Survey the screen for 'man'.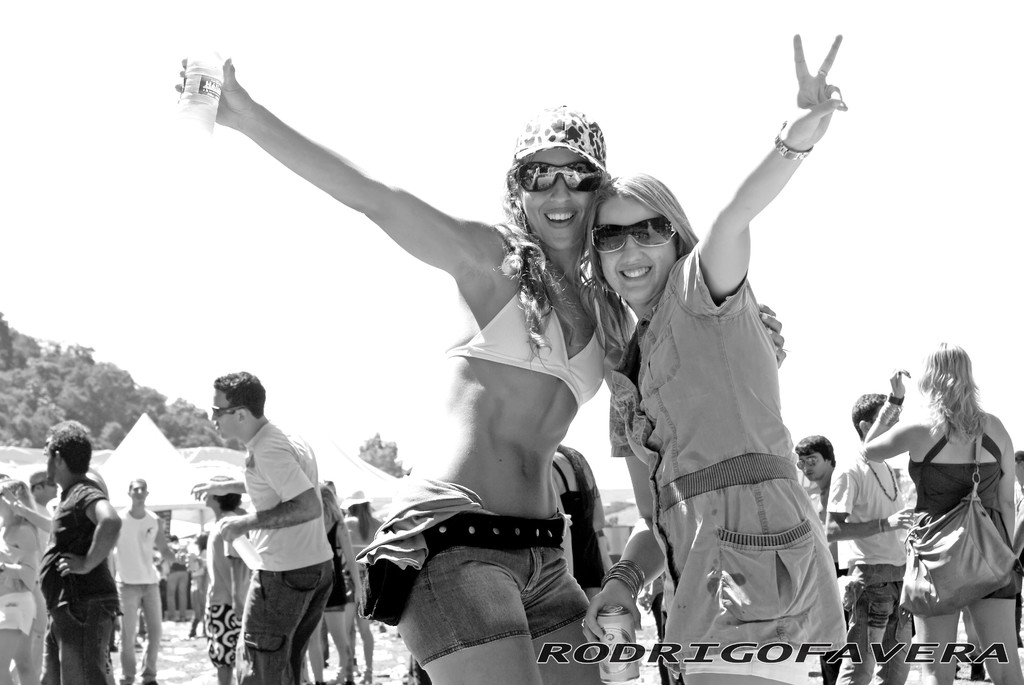
Survey found: BBox(183, 357, 337, 684).
